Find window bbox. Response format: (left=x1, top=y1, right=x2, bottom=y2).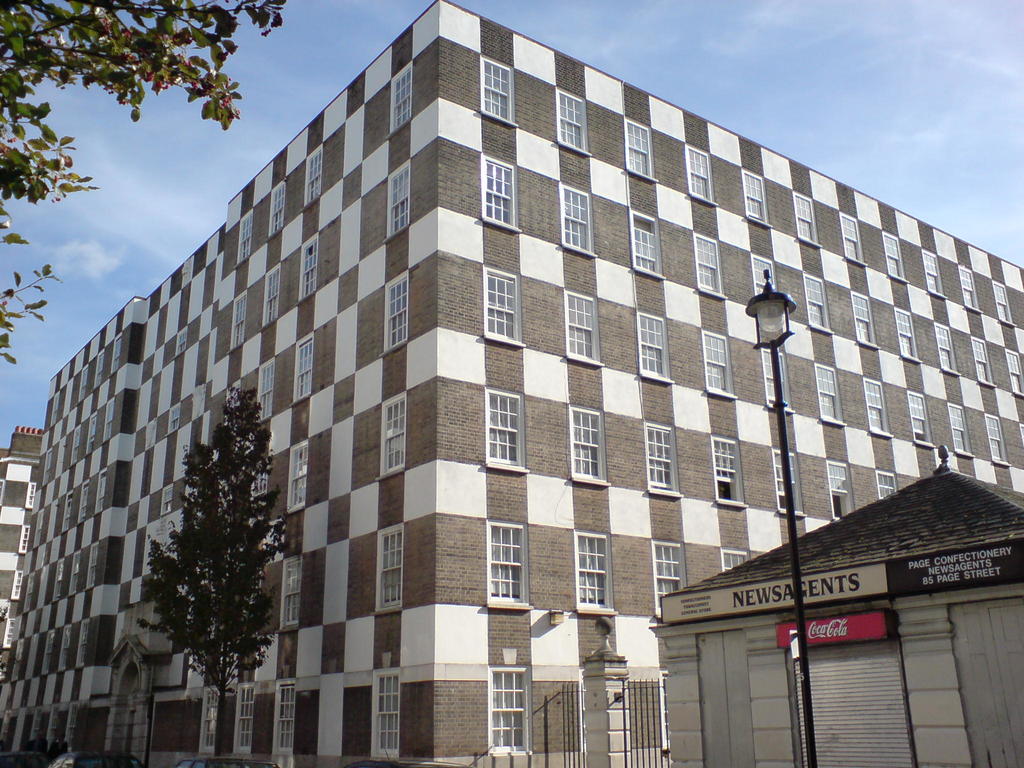
(left=721, top=544, right=749, bottom=576).
